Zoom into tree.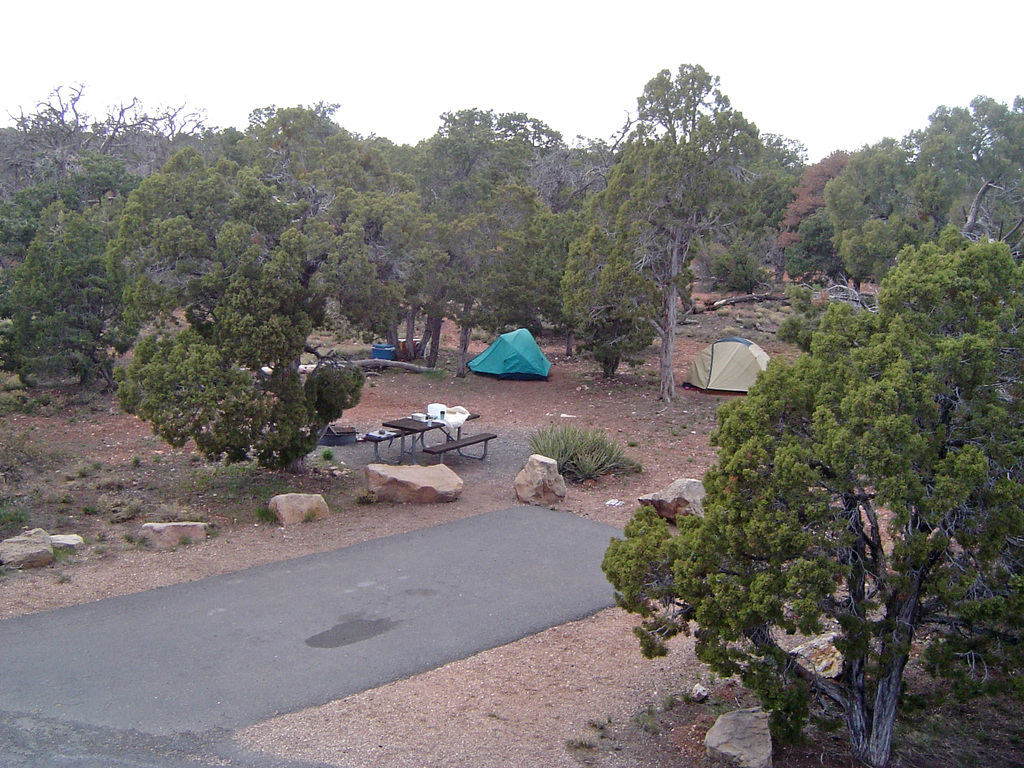
Zoom target: left=509, top=108, right=653, bottom=340.
